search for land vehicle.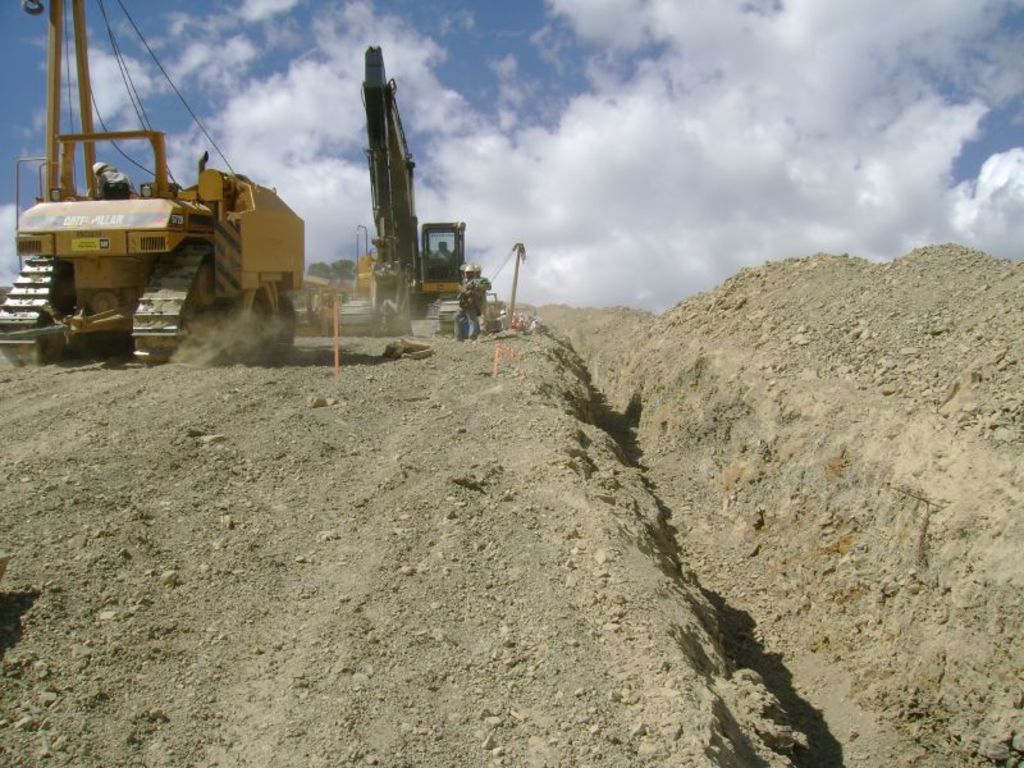
Found at [left=339, top=47, right=471, bottom=338].
